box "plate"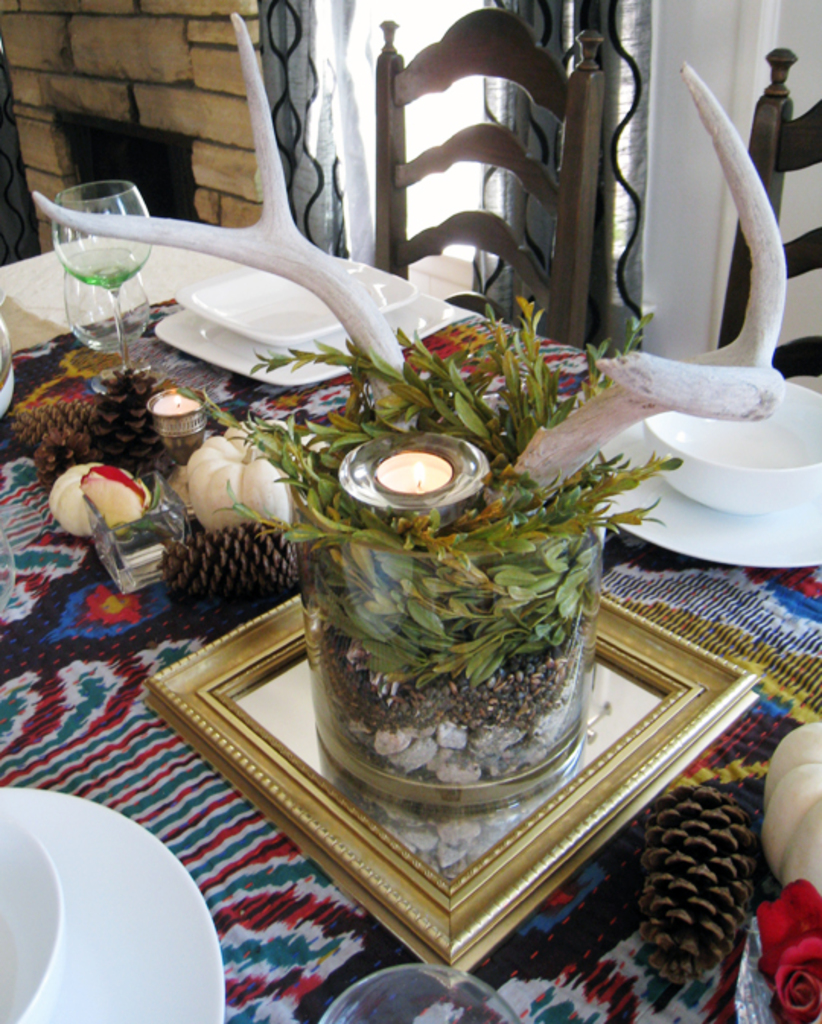
[x1=0, y1=785, x2=228, y2=1022]
